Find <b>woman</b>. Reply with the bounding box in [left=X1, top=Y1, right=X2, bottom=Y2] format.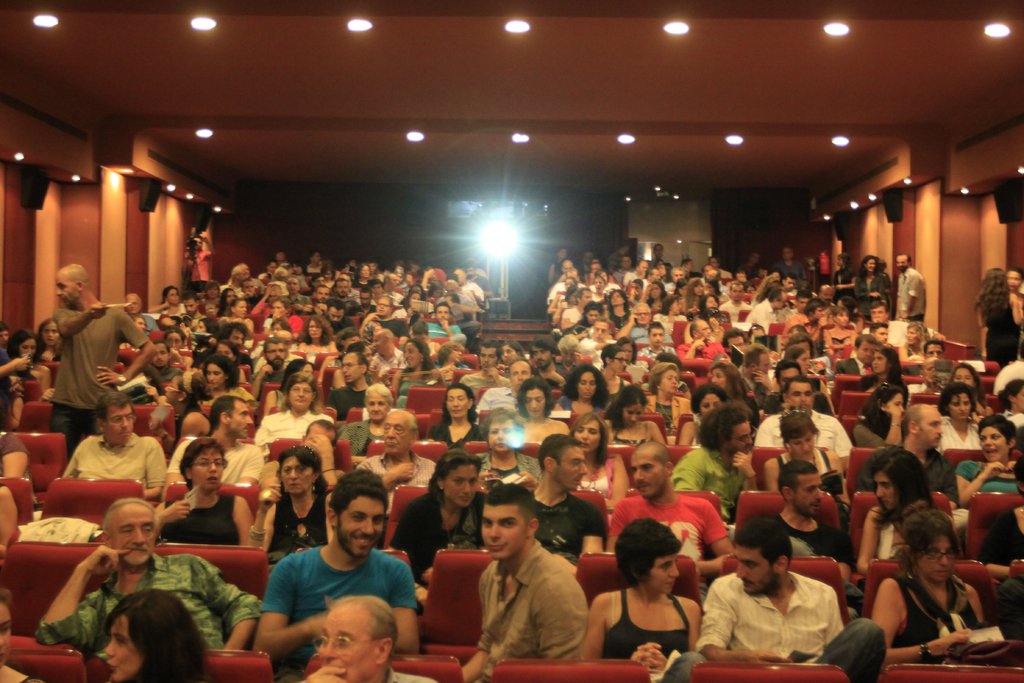
[left=41, top=321, right=62, bottom=365].
